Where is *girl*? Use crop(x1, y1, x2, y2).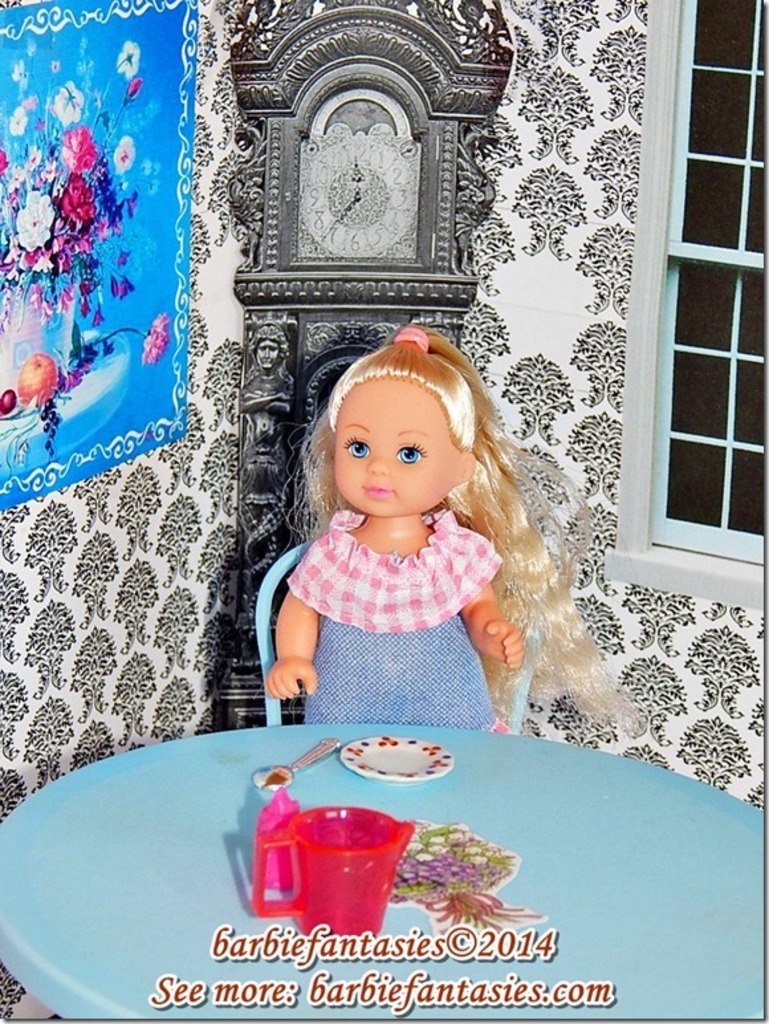
crop(263, 325, 635, 731).
